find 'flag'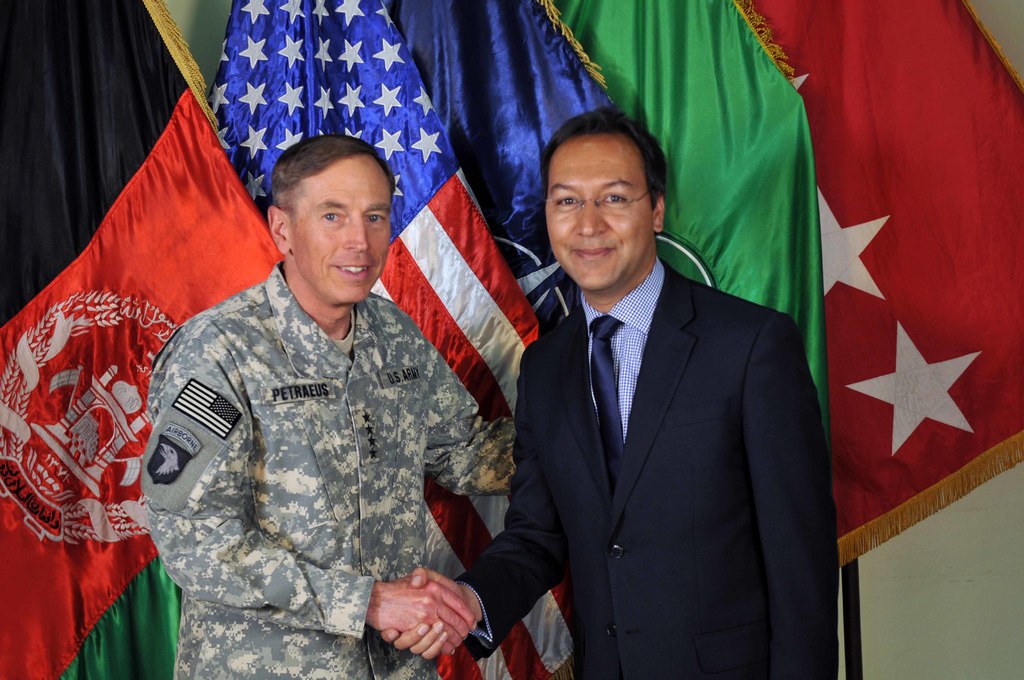
[0, 0, 286, 679]
